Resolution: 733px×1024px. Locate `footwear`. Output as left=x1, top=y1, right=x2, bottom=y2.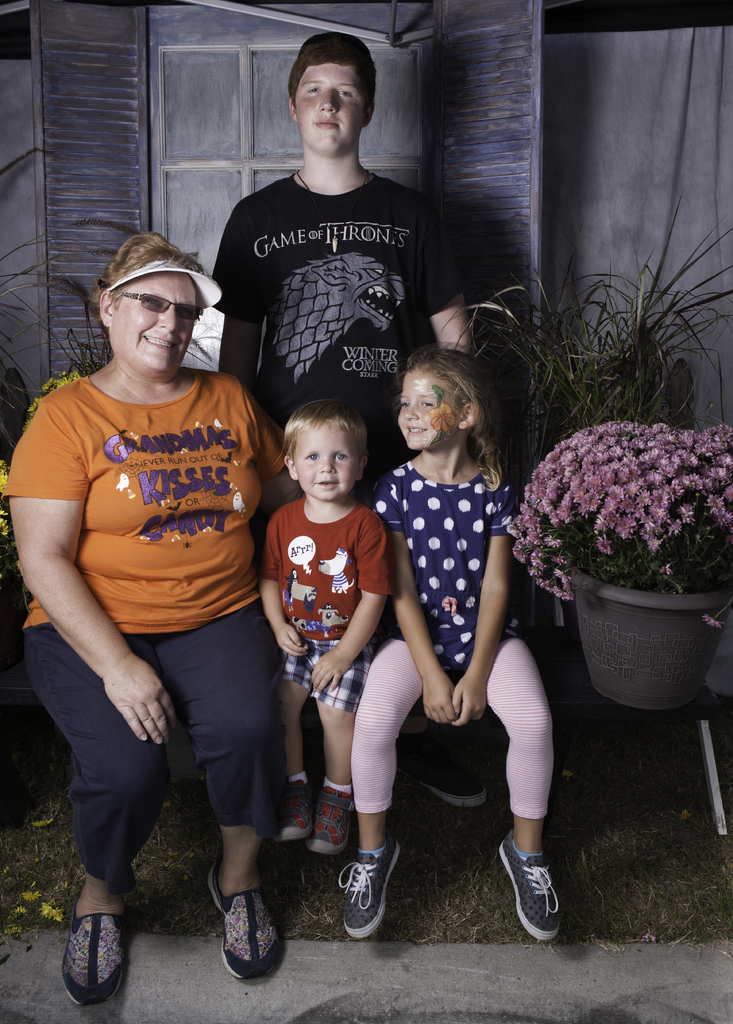
left=339, top=845, right=408, bottom=938.
